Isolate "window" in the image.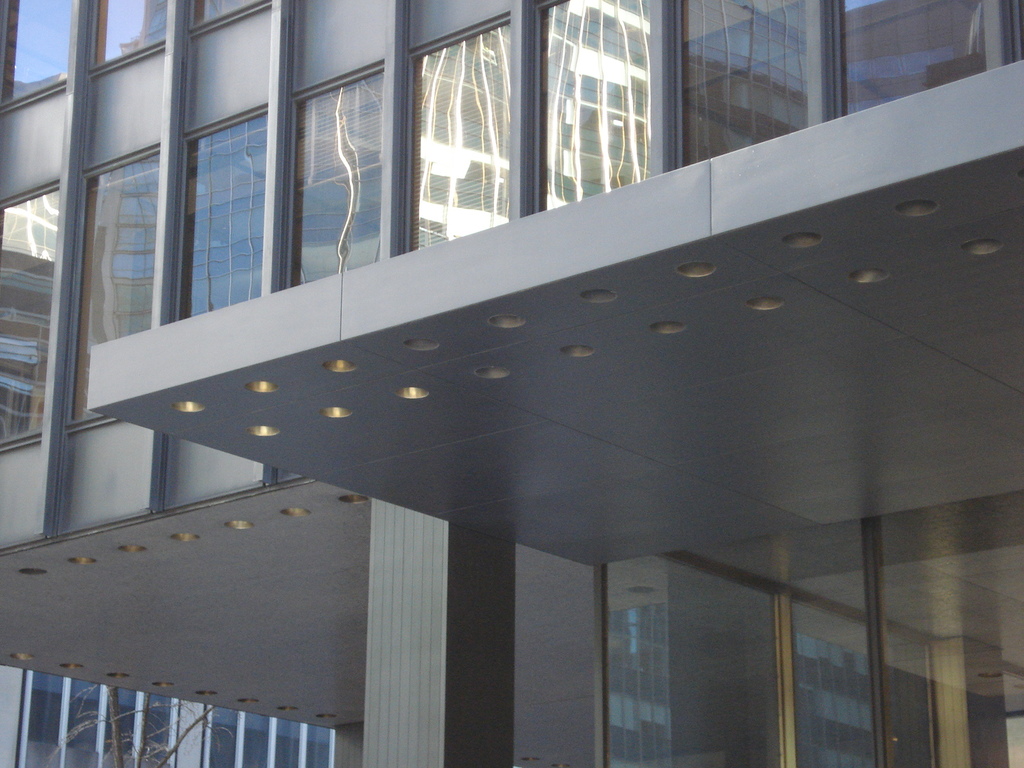
Isolated region: {"x1": 846, "y1": 0, "x2": 985, "y2": 114}.
